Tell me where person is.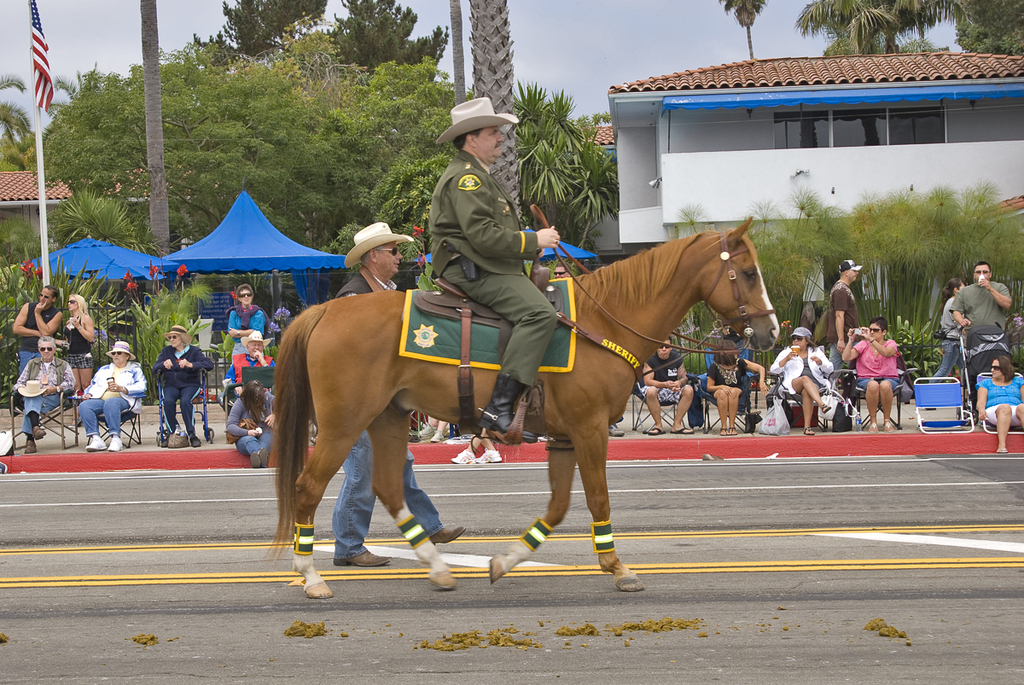
person is at [x1=842, y1=317, x2=899, y2=431].
